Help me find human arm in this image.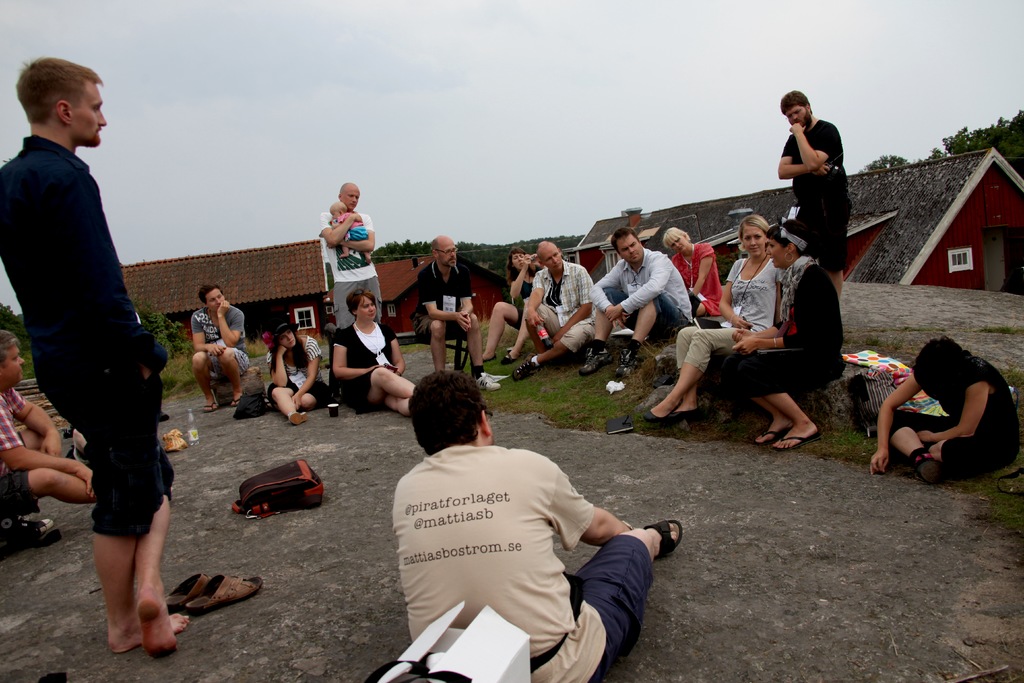
Found it: [735, 267, 826, 352].
